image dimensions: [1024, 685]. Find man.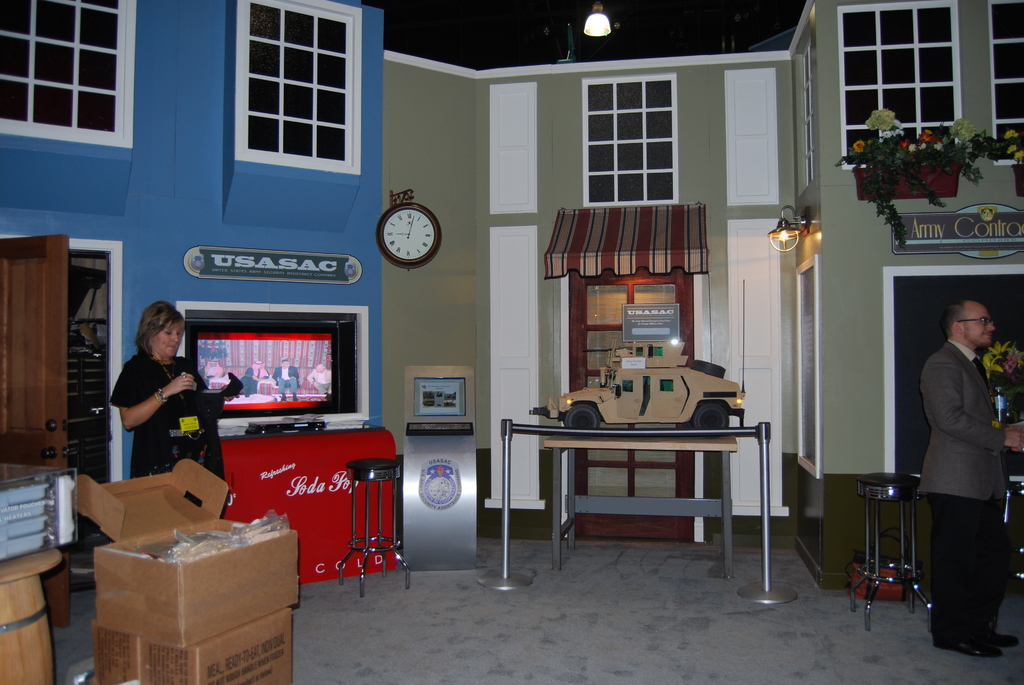
196 359 222 381.
